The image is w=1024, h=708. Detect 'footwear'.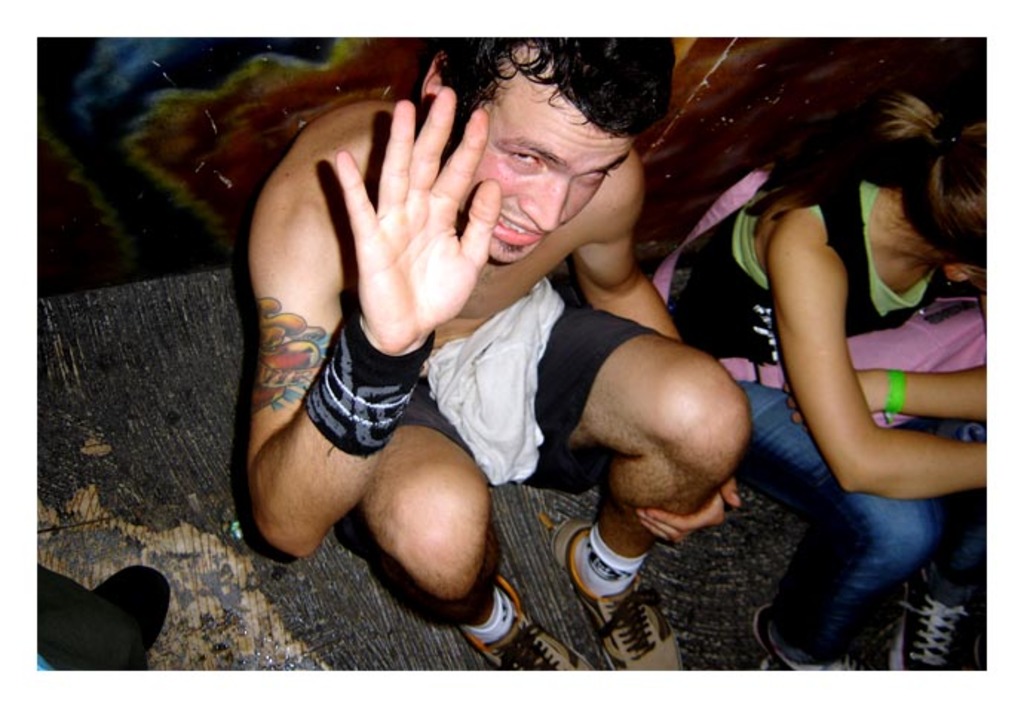
Detection: 545, 511, 683, 671.
